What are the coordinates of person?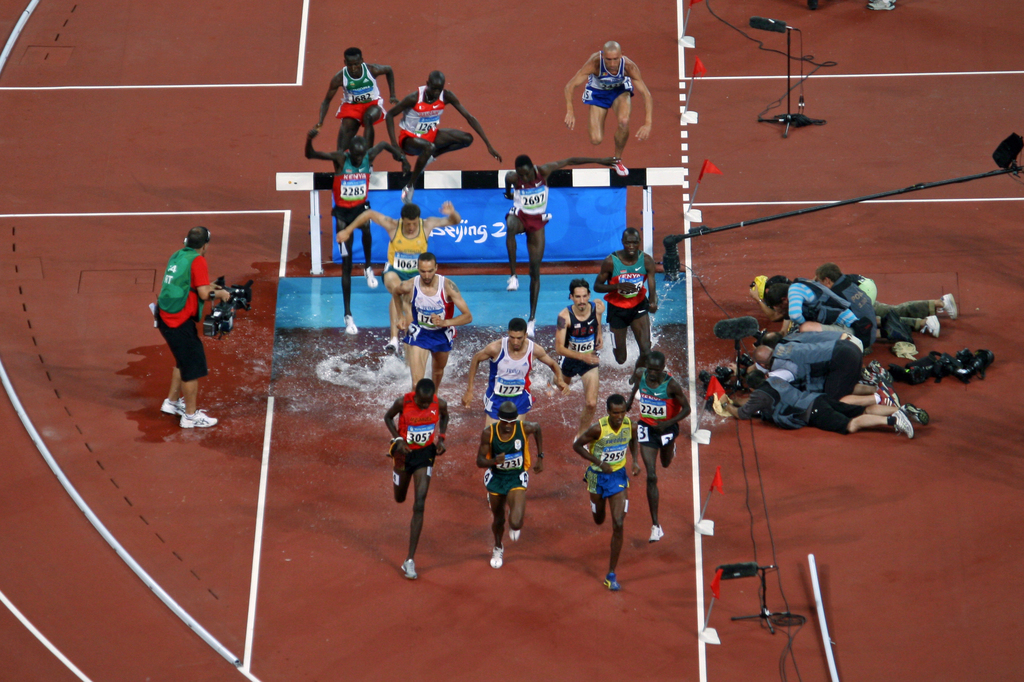
region(383, 377, 451, 582).
